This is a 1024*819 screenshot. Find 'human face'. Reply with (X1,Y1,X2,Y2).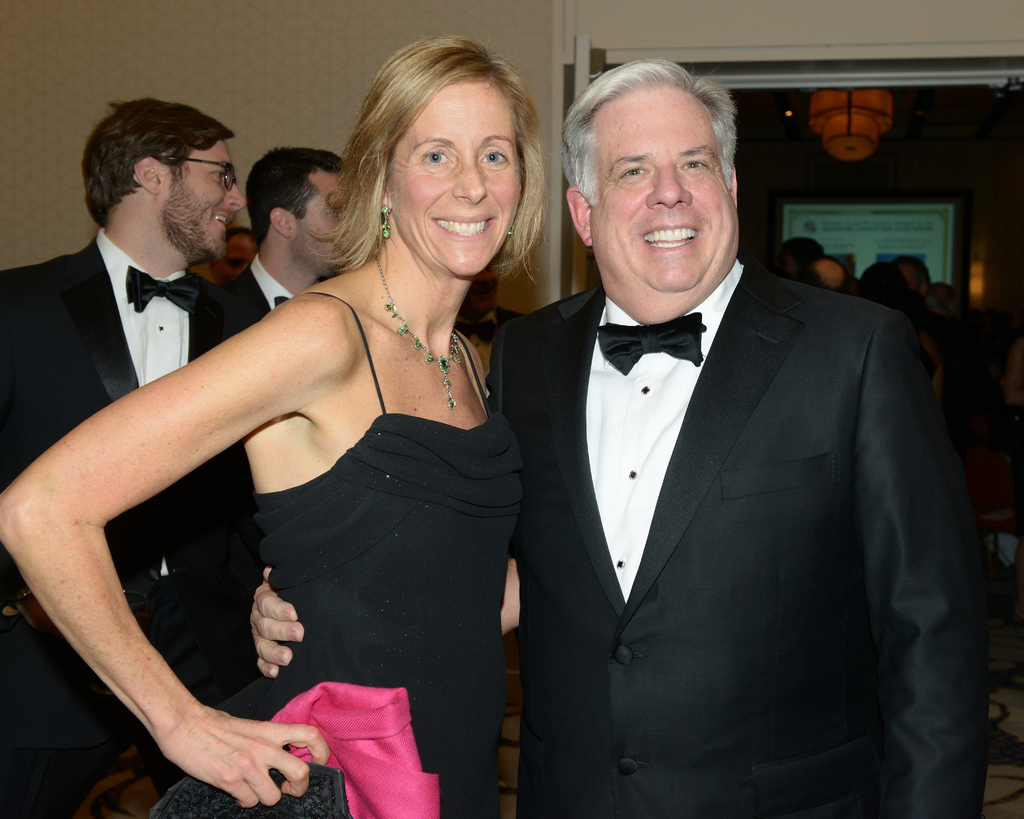
(159,139,243,264).
